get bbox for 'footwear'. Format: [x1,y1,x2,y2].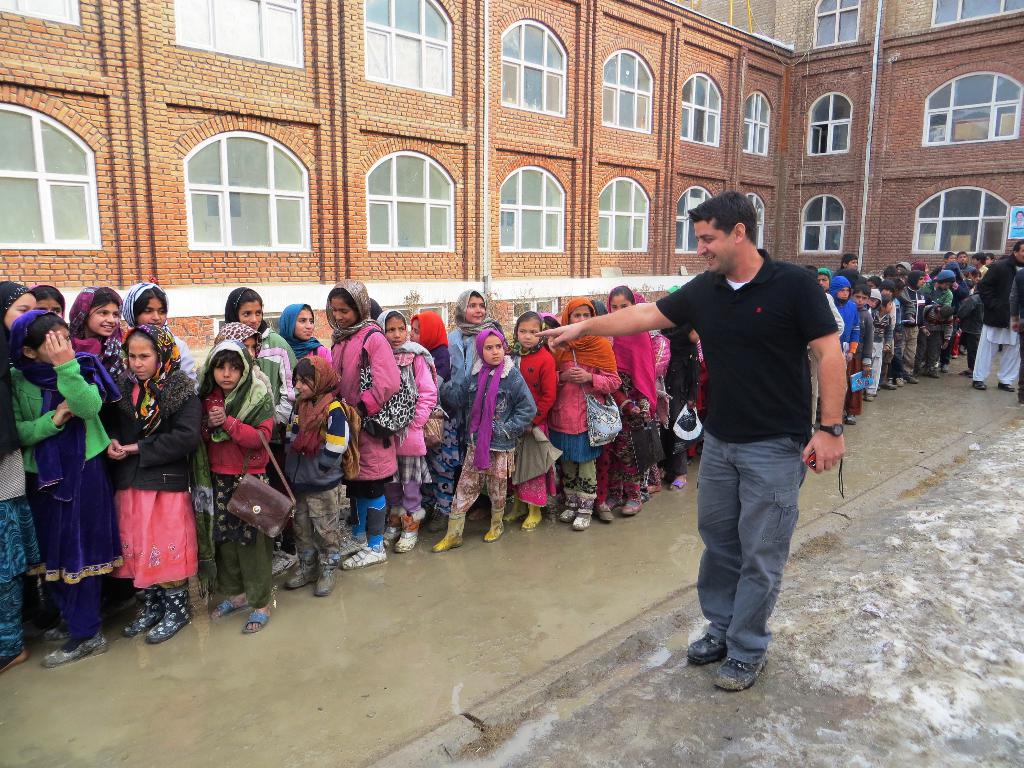
[972,381,985,392].
